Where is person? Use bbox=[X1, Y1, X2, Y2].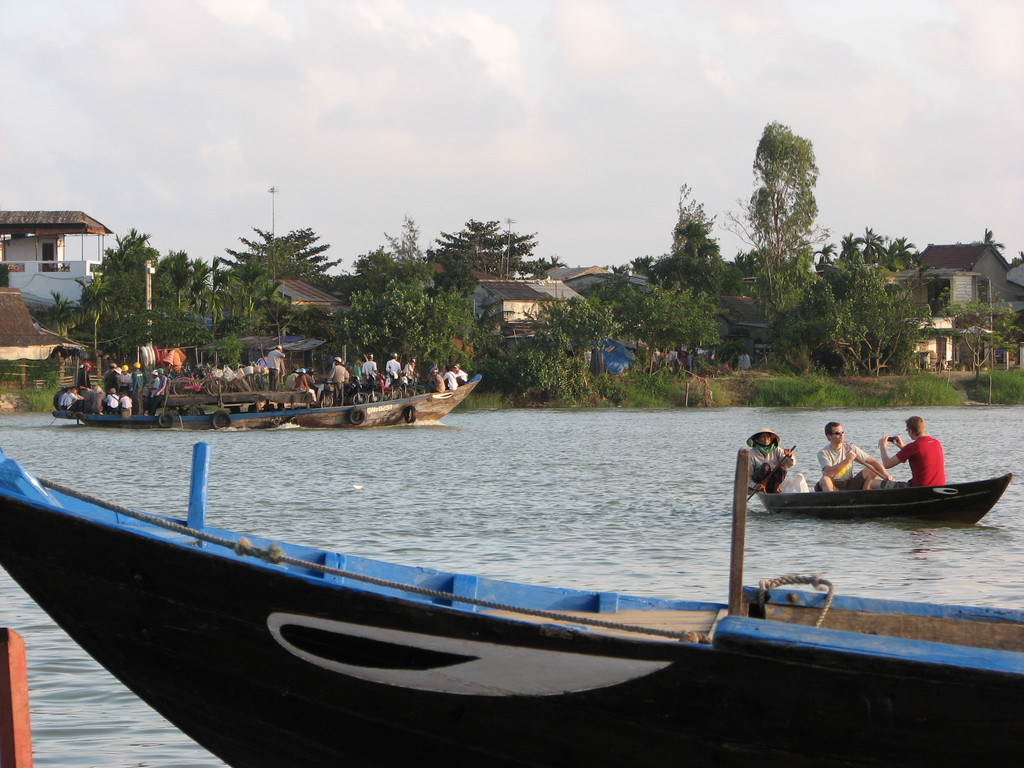
bbox=[429, 366, 444, 394].
